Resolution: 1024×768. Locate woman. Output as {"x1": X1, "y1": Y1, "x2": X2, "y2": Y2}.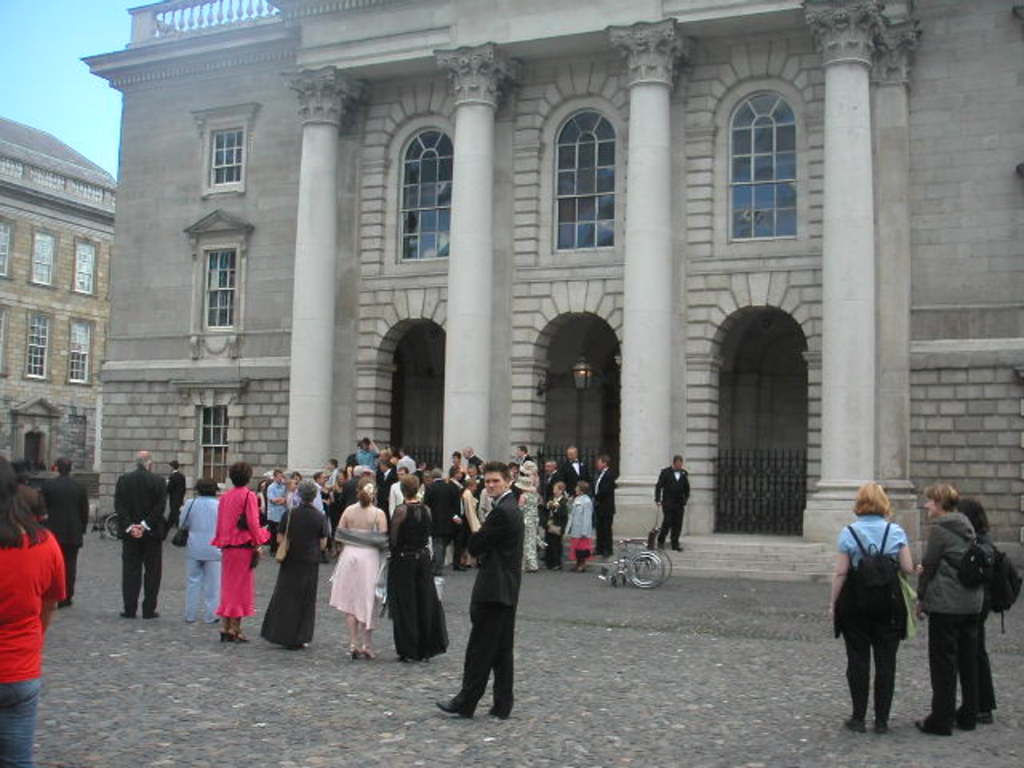
{"x1": 334, "y1": 475, "x2": 390, "y2": 659}.
